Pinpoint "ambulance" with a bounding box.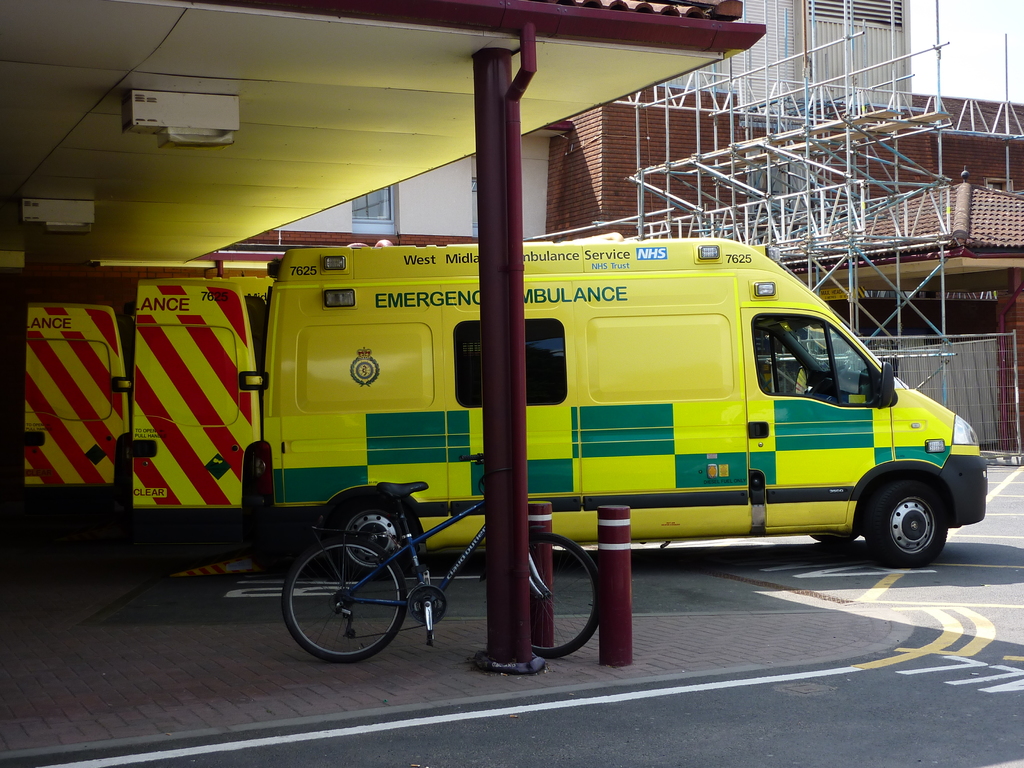
left=127, top=237, right=987, bottom=584.
